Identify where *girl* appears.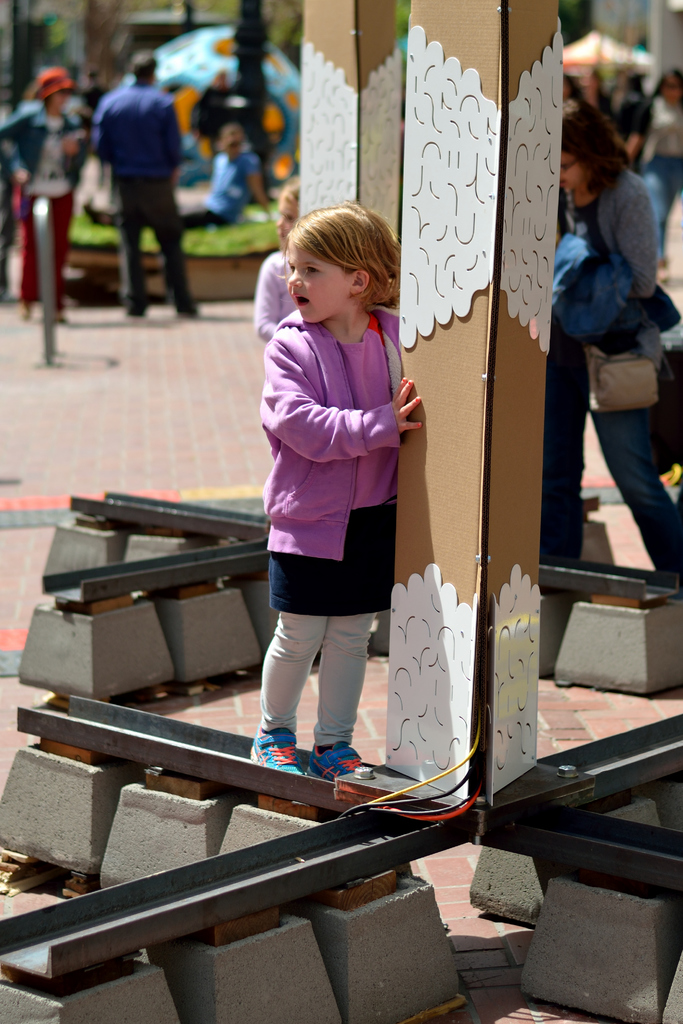
Appears at left=253, top=177, right=299, bottom=342.
